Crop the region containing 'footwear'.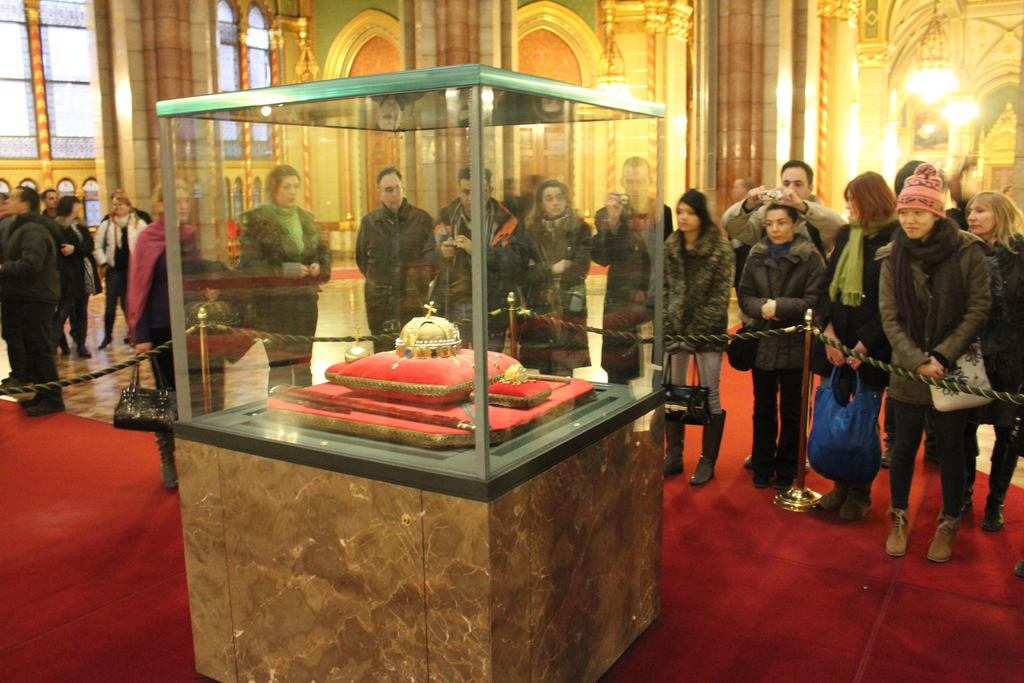
Crop region: <bbox>926, 509, 960, 564</bbox>.
